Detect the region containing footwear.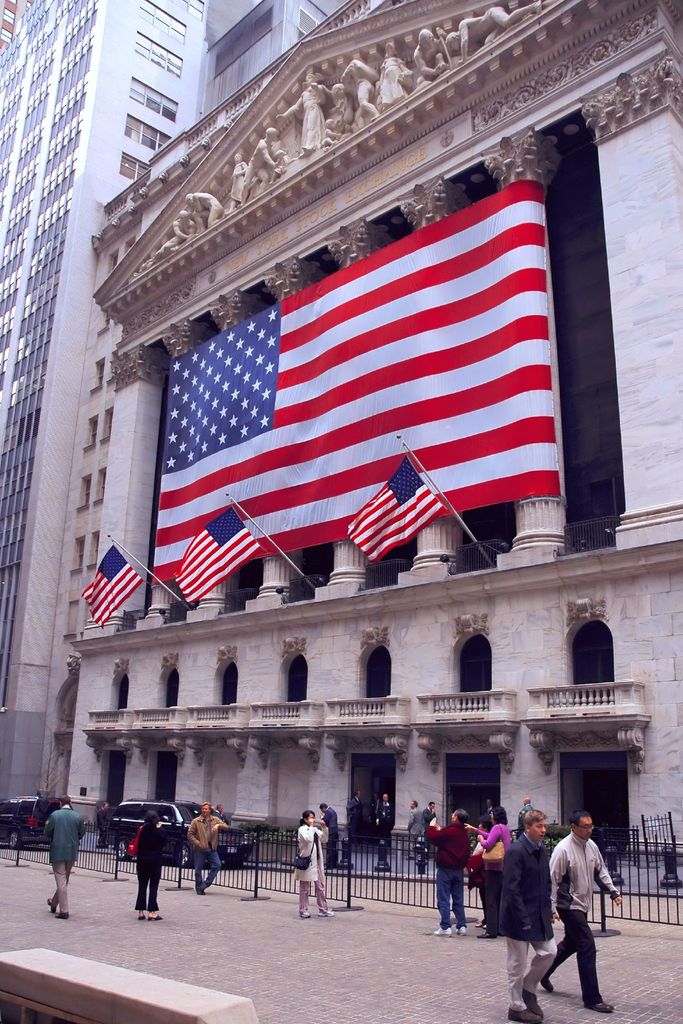
46, 900, 55, 916.
